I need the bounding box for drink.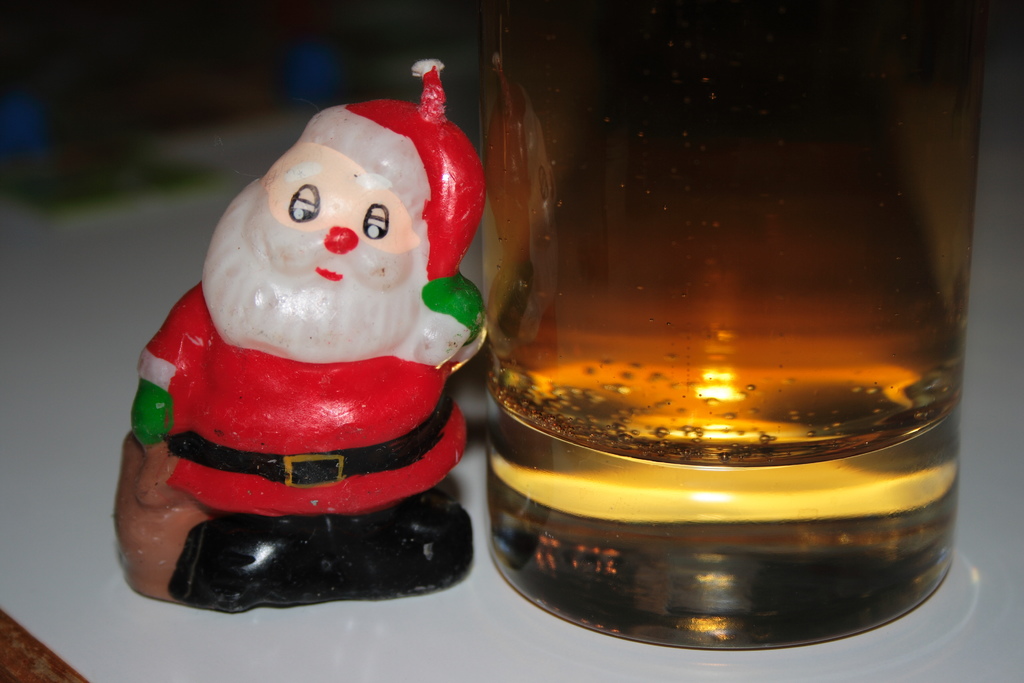
Here it is: 477, 67, 987, 666.
